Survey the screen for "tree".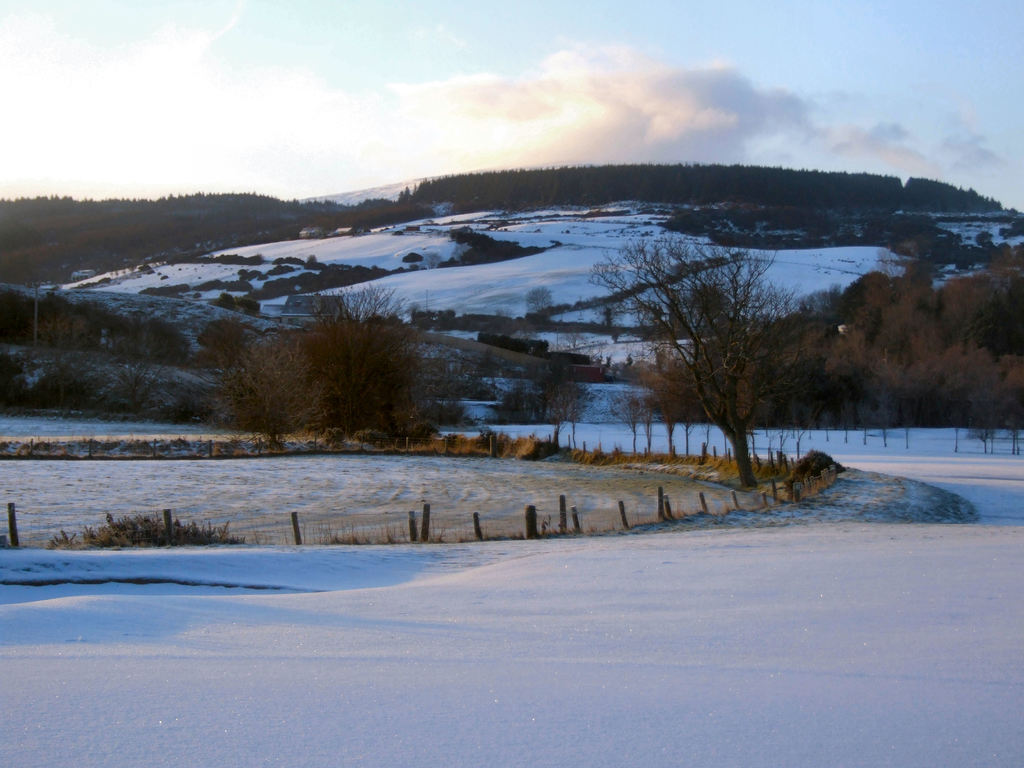
Survey found: 216, 297, 438, 438.
